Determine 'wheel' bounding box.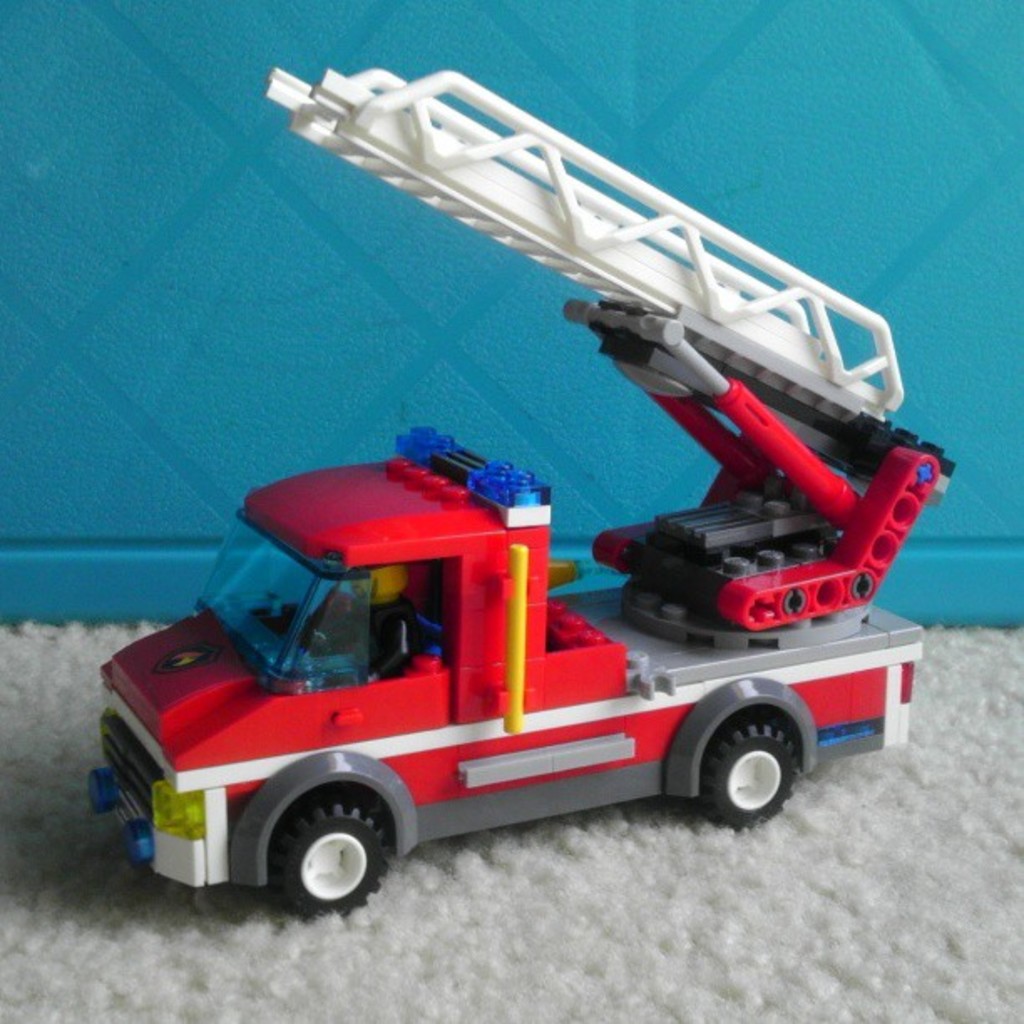
Determined: 703/726/810/830.
